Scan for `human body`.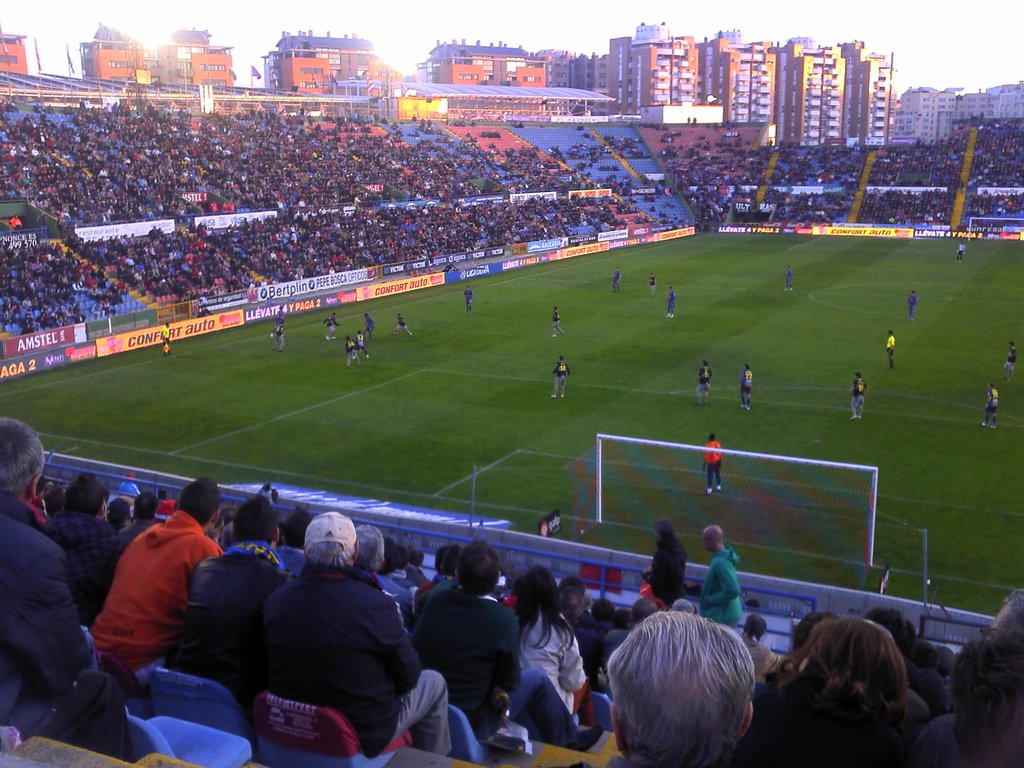
Scan result: {"x1": 184, "y1": 495, "x2": 289, "y2": 689}.
